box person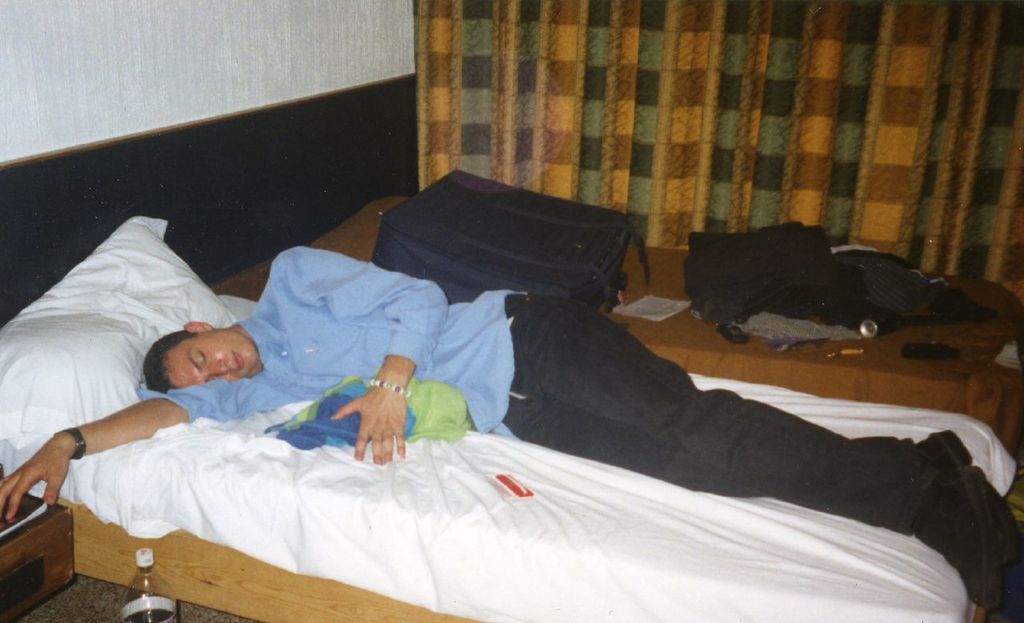
(0,247,1023,622)
